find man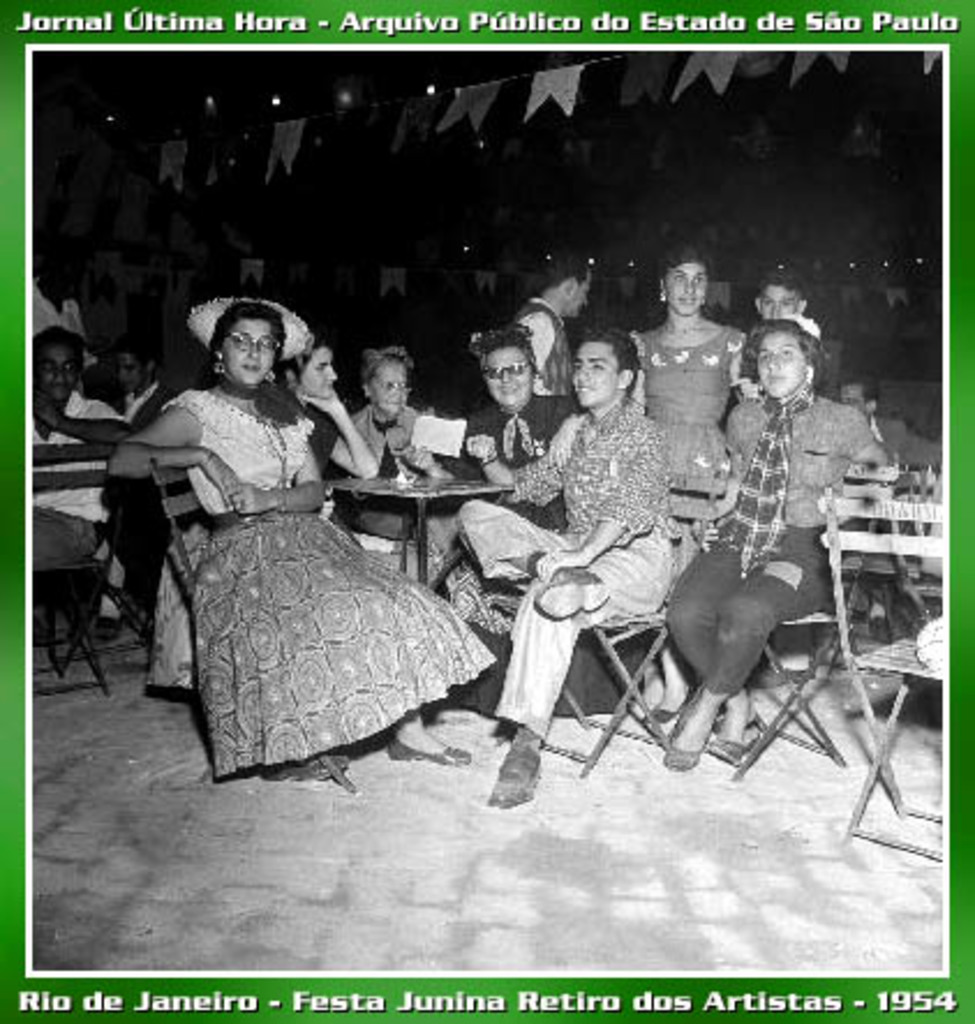
l=462, t=326, r=682, b=811
